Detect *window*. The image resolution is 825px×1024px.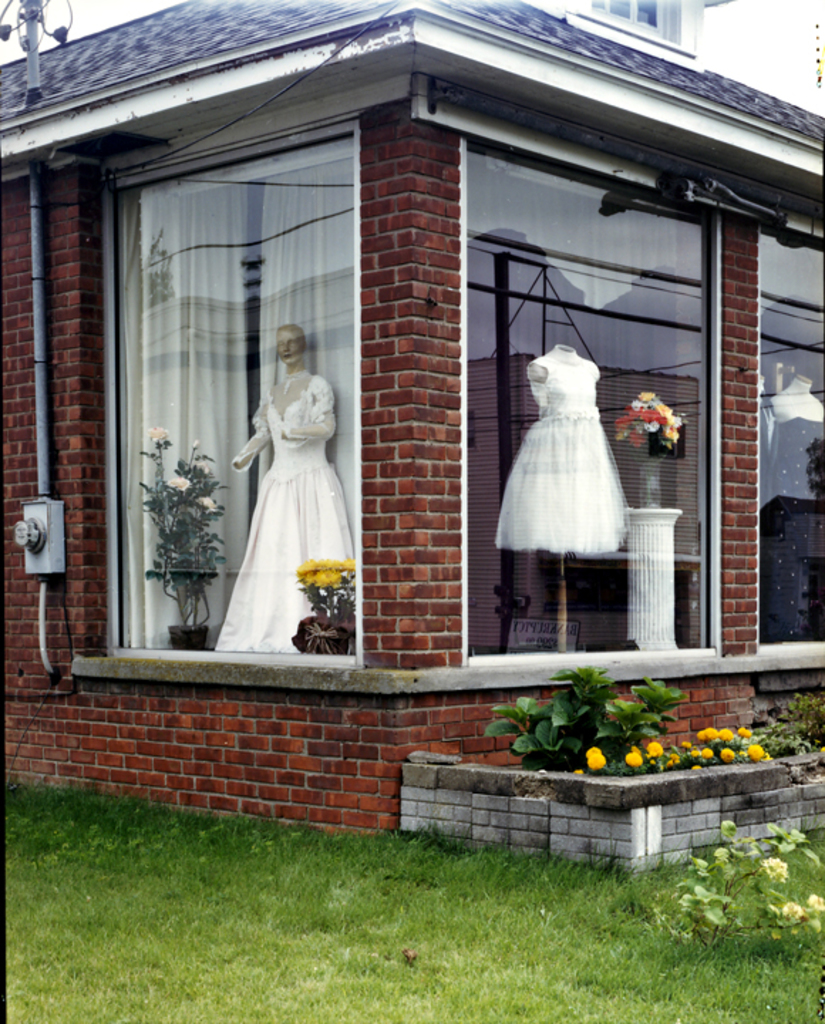
[474, 166, 755, 678].
